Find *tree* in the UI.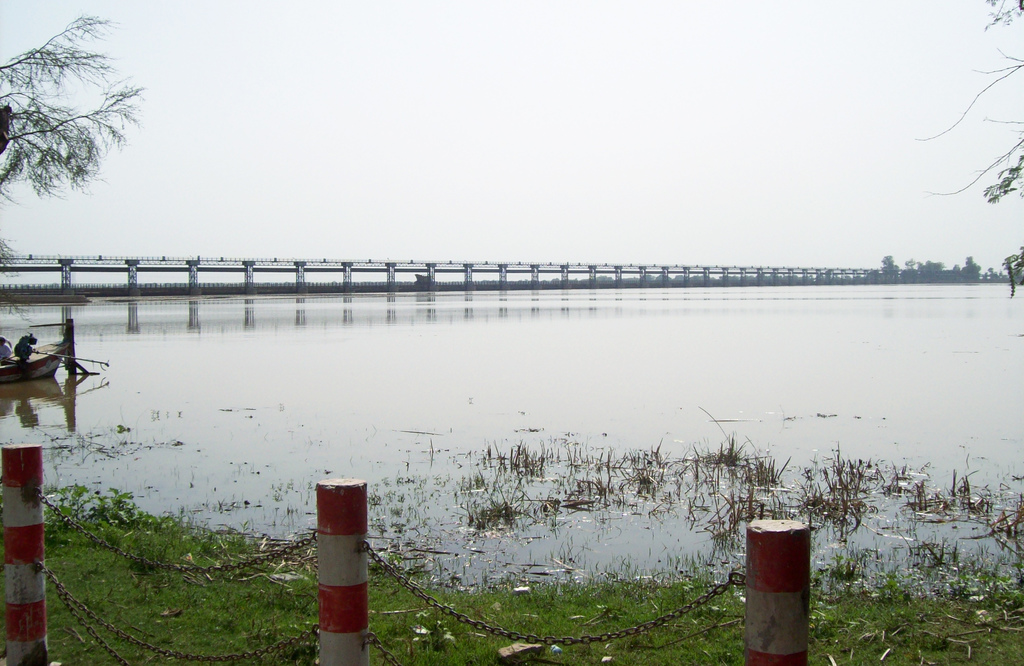
UI element at (left=906, top=0, right=1023, bottom=210).
